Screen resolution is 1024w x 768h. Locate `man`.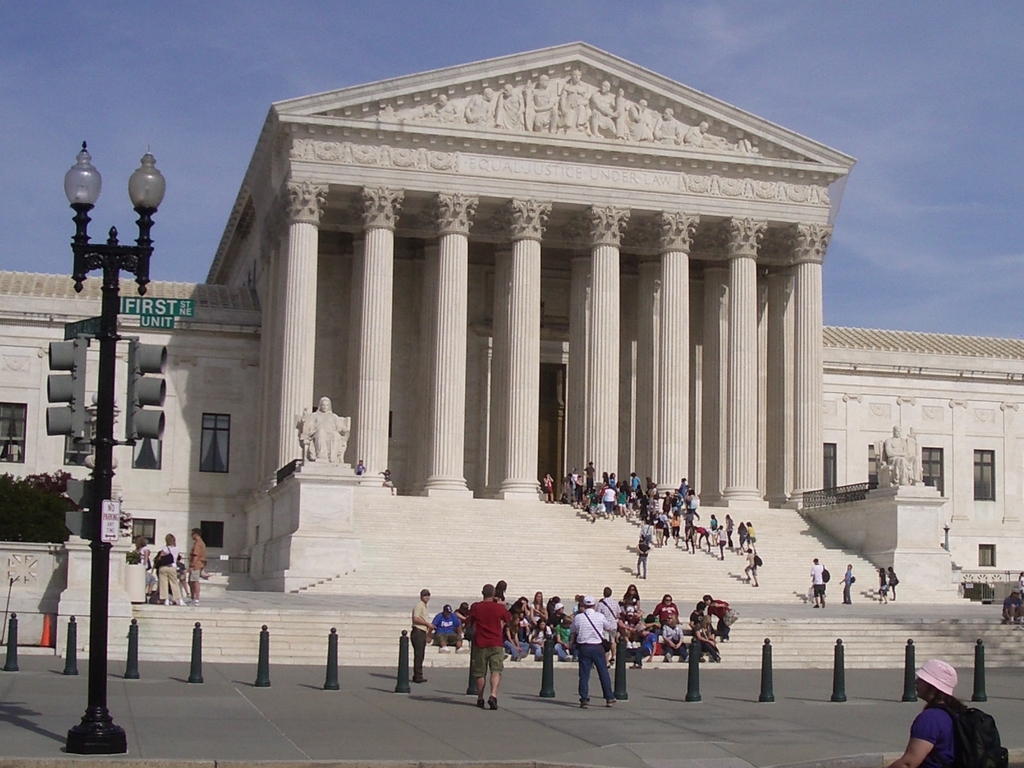
crop(597, 585, 624, 664).
